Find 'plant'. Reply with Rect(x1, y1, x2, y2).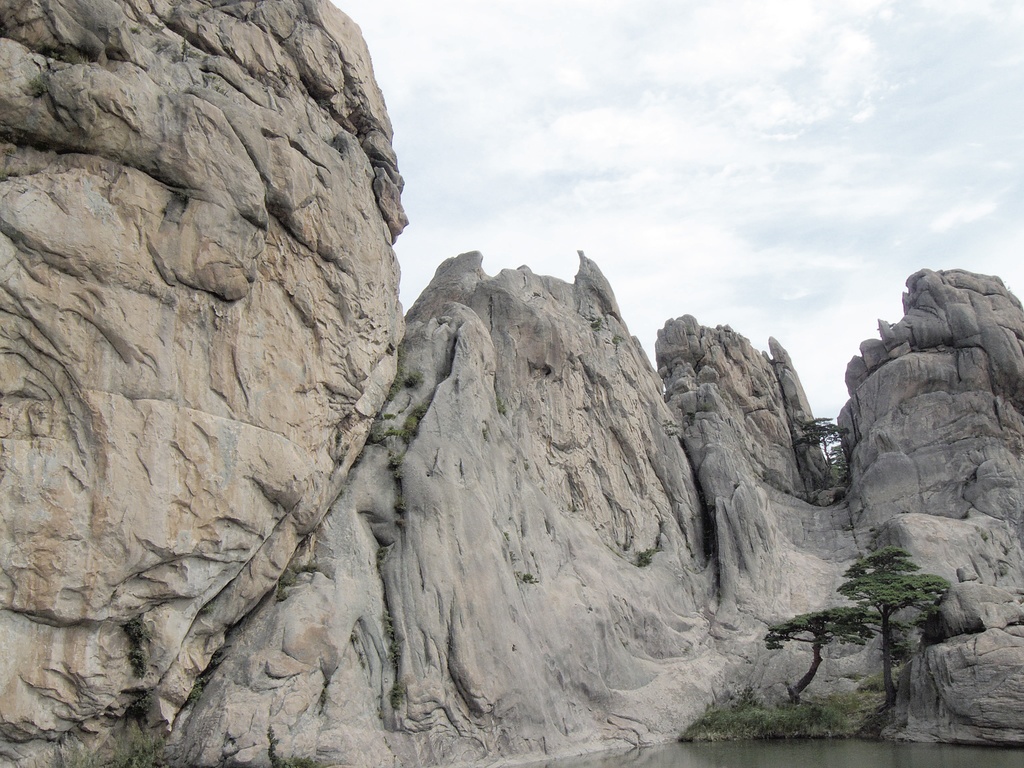
Rect(697, 403, 716, 413).
